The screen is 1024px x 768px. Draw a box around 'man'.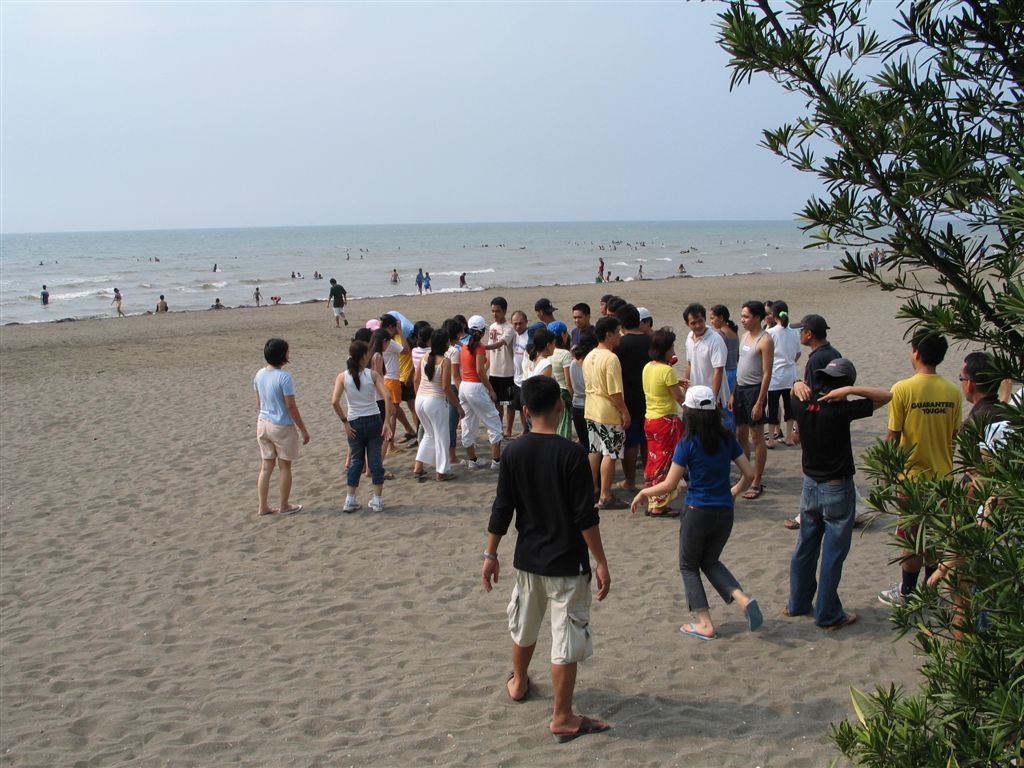
{"left": 640, "top": 308, "right": 659, "bottom": 337}.
